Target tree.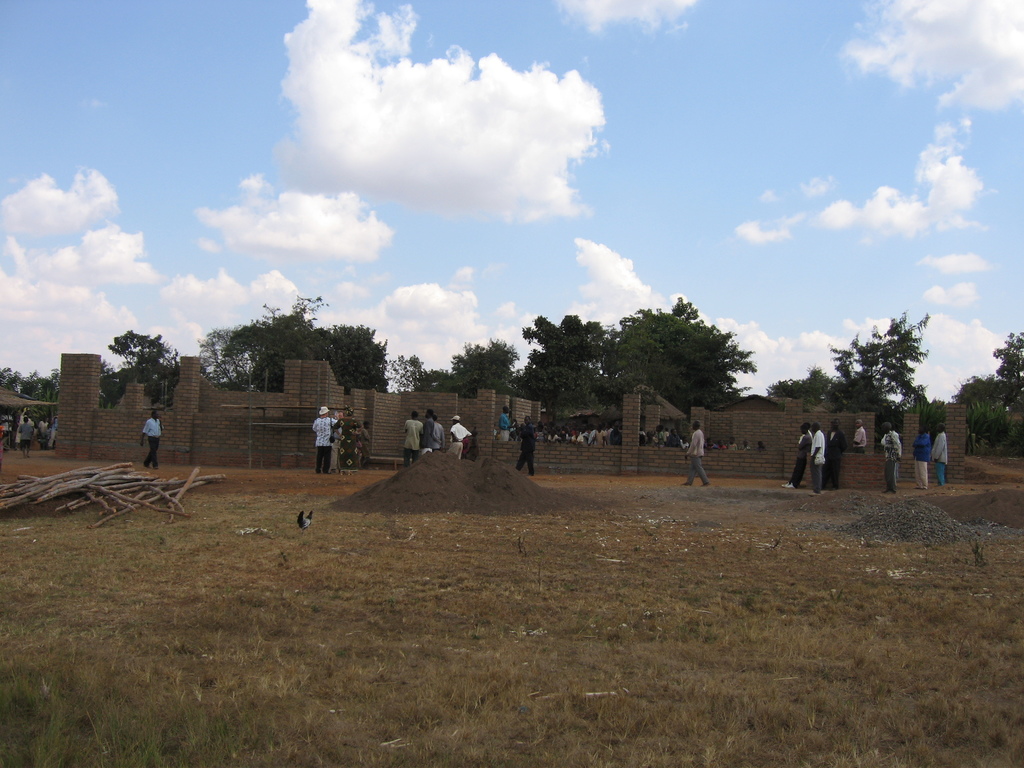
Target region: [left=385, top=351, right=433, bottom=396].
